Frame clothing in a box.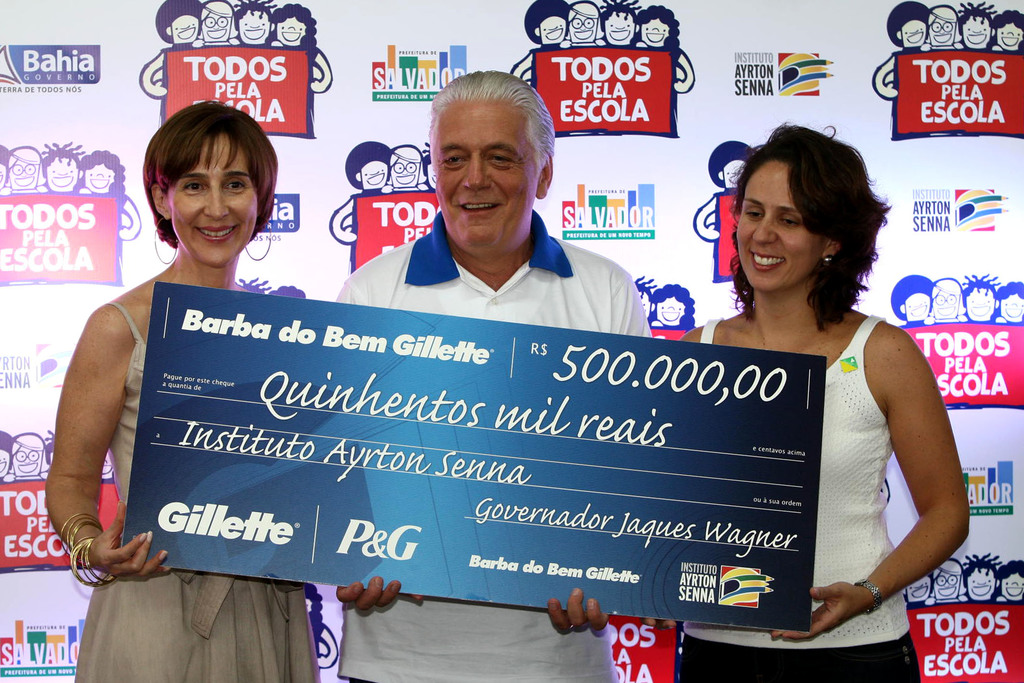
330,210,655,682.
